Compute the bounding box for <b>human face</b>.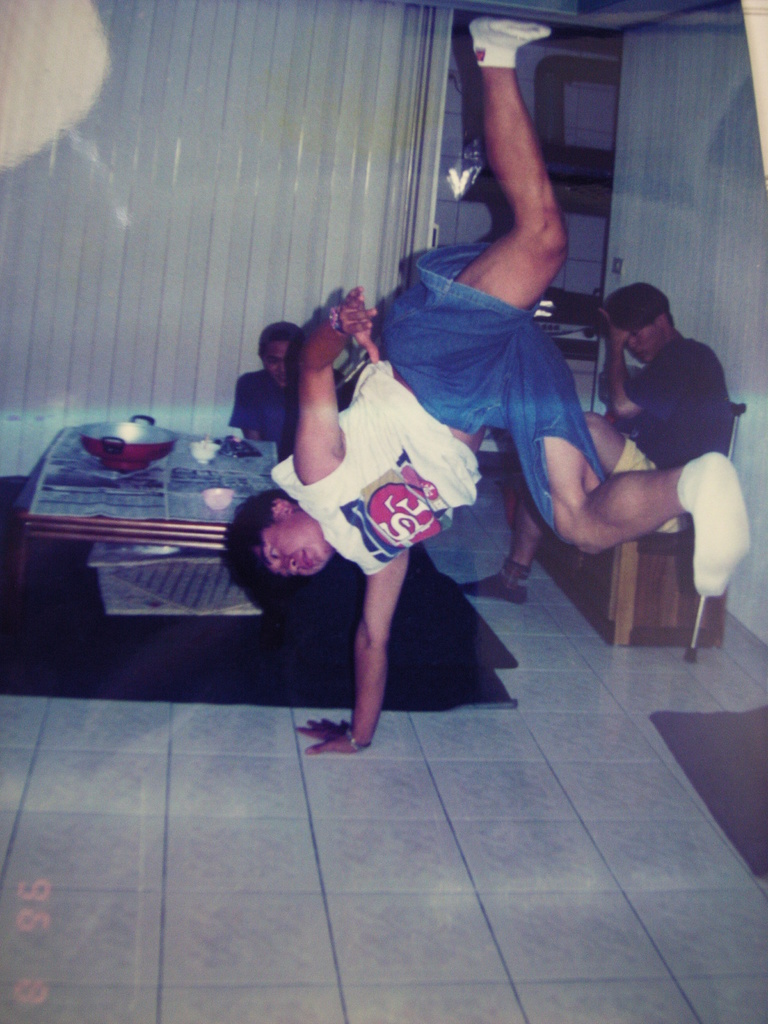
(left=623, top=323, right=668, bottom=362).
